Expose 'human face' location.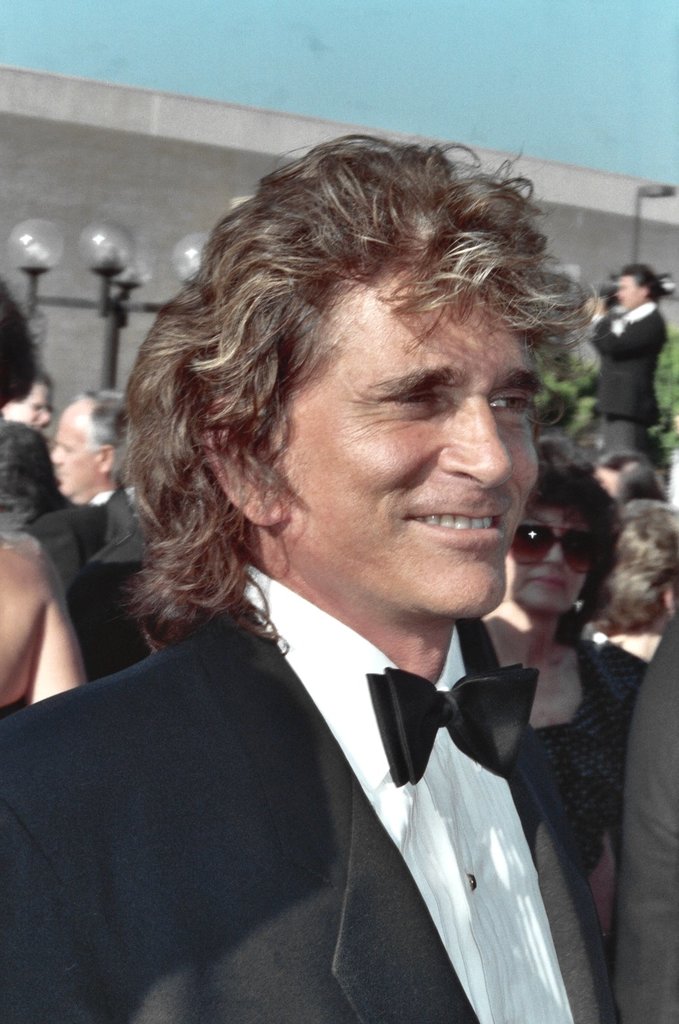
Exposed at <bbox>0, 378, 51, 427</bbox>.
